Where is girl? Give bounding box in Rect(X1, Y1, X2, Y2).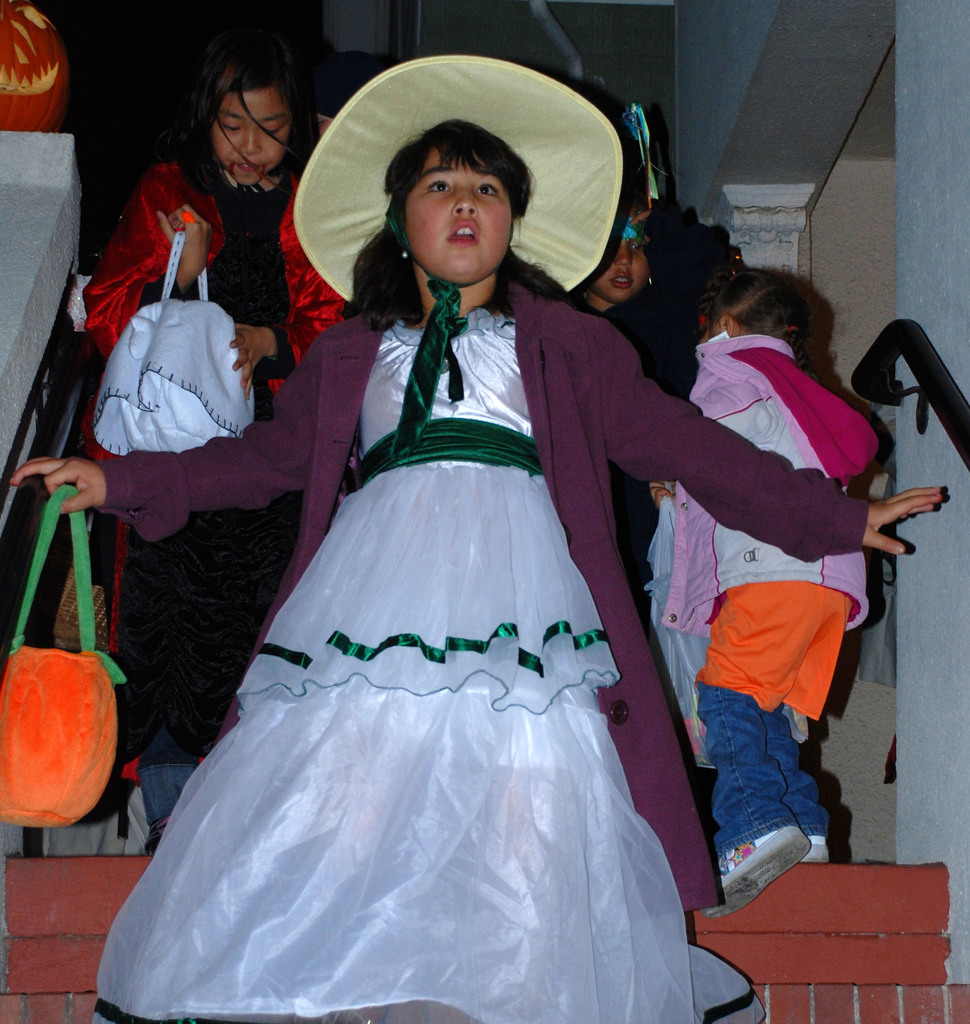
Rect(646, 269, 878, 924).
